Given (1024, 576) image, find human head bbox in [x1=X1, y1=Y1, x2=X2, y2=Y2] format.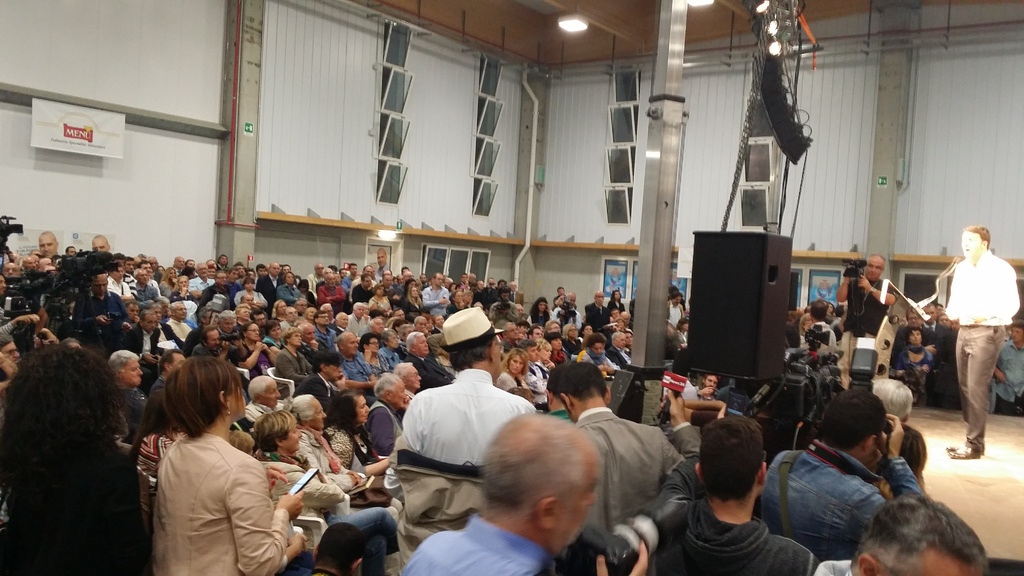
[x1=2, y1=338, x2=19, y2=363].
